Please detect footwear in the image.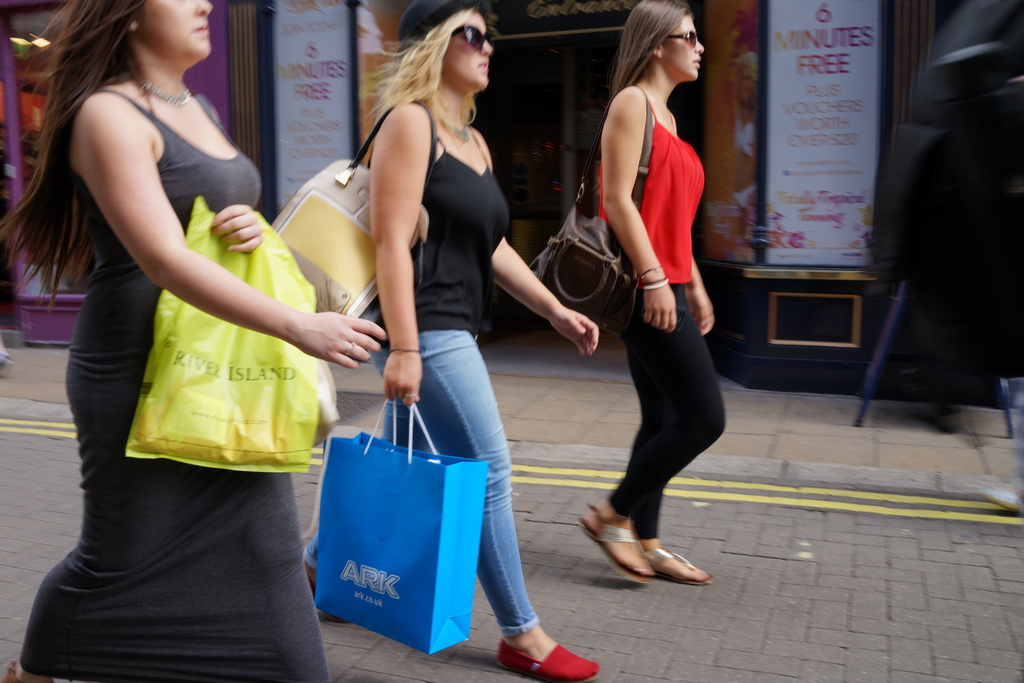
pyautogui.locateOnScreen(572, 495, 657, 587).
